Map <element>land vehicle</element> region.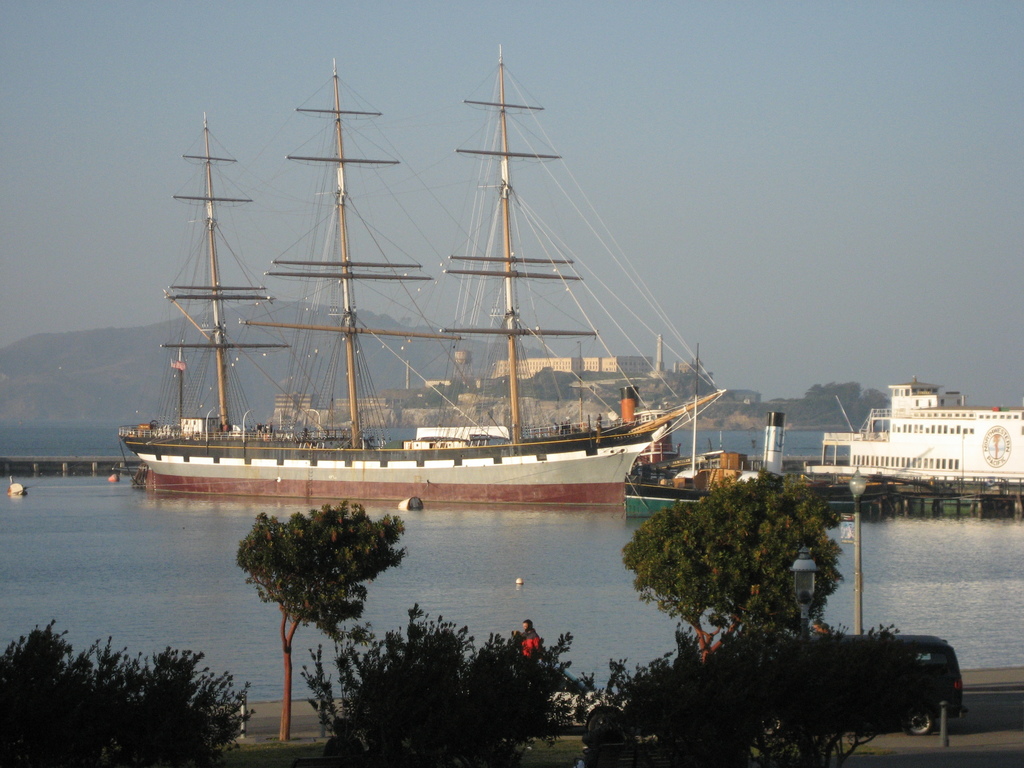
Mapped to box=[550, 691, 623, 738].
